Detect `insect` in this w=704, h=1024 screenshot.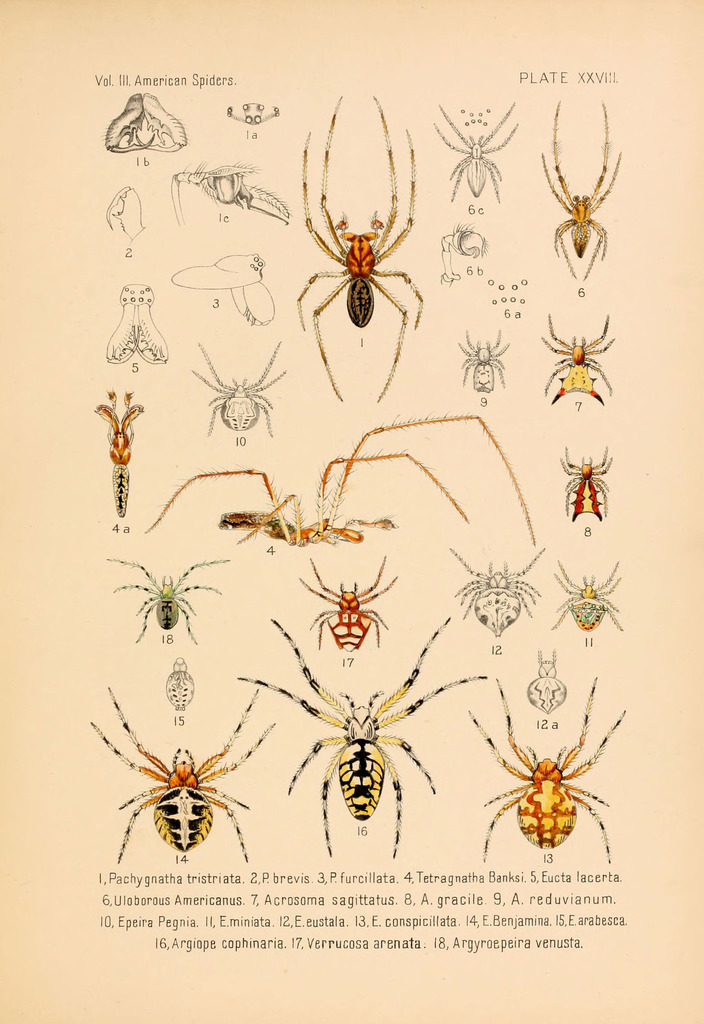
Detection: box(437, 106, 516, 202).
